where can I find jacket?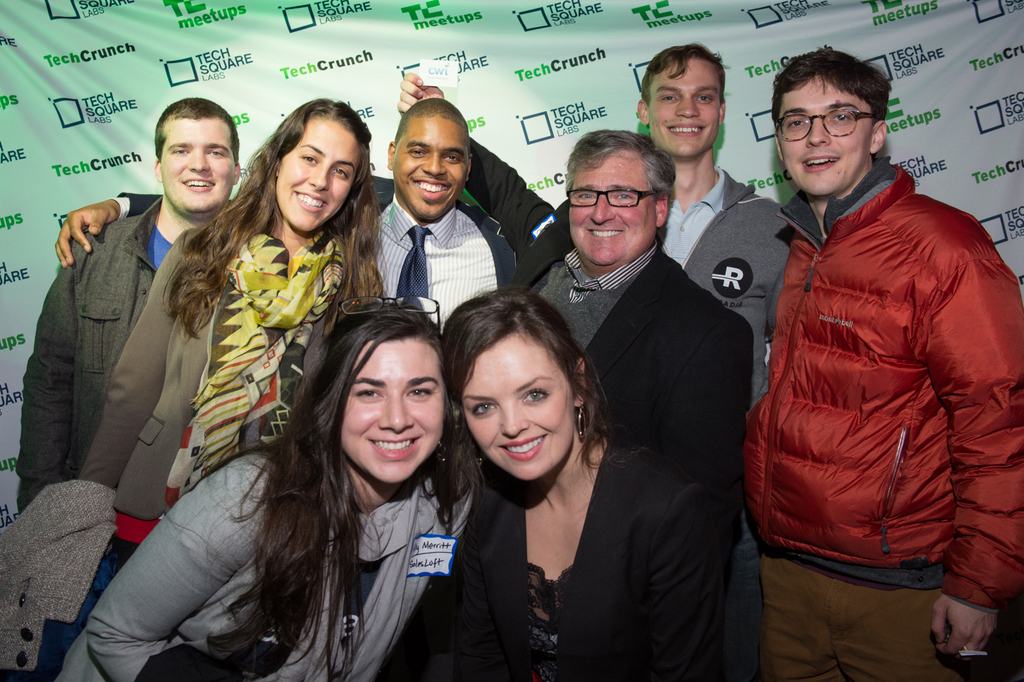
You can find it at <box>12,199,163,512</box>.
